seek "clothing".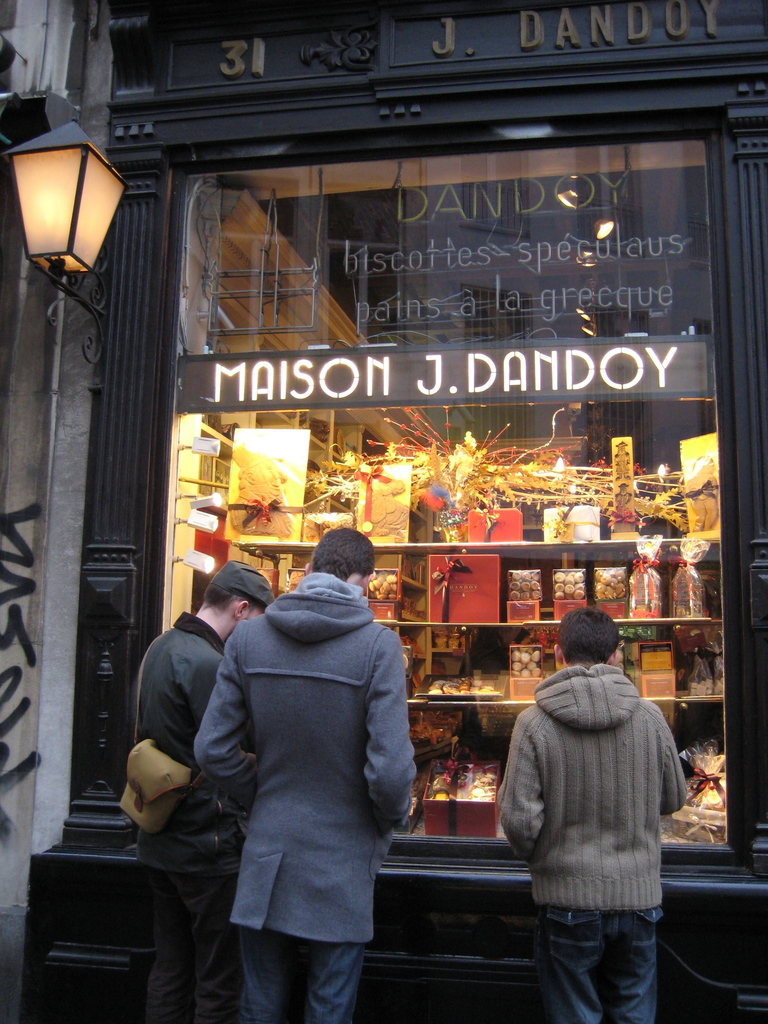
left=502, top=659, right=692, bottom=1023.
